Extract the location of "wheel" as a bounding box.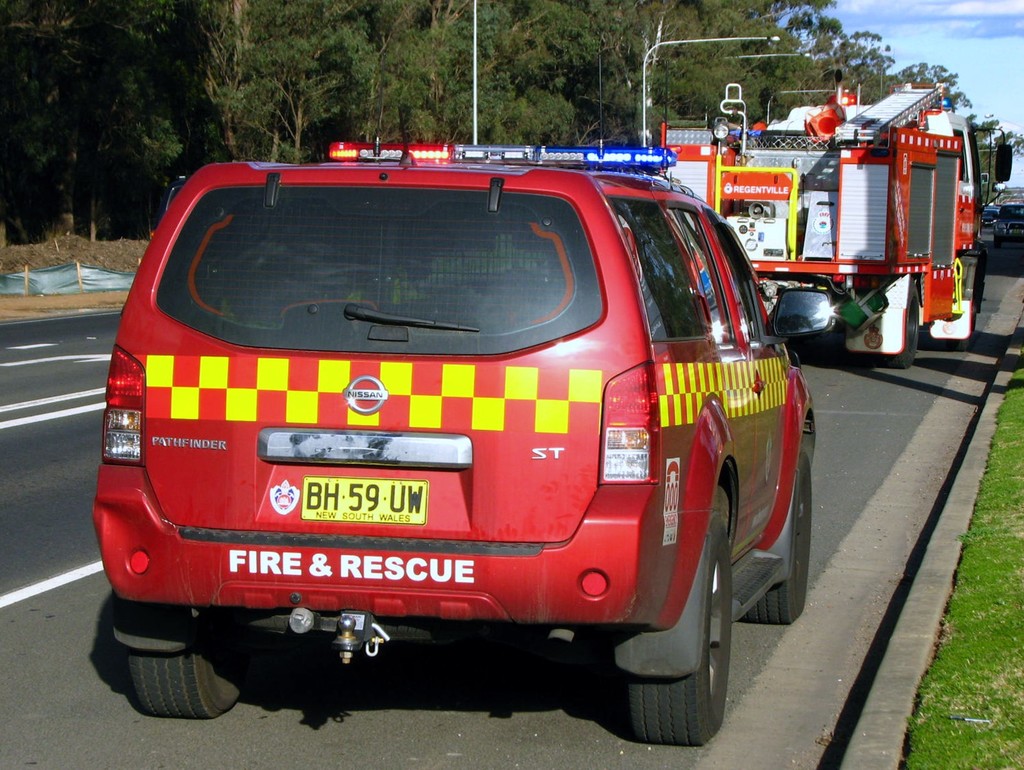
[x1=991, y1=236, x2=1005, y2=255].
